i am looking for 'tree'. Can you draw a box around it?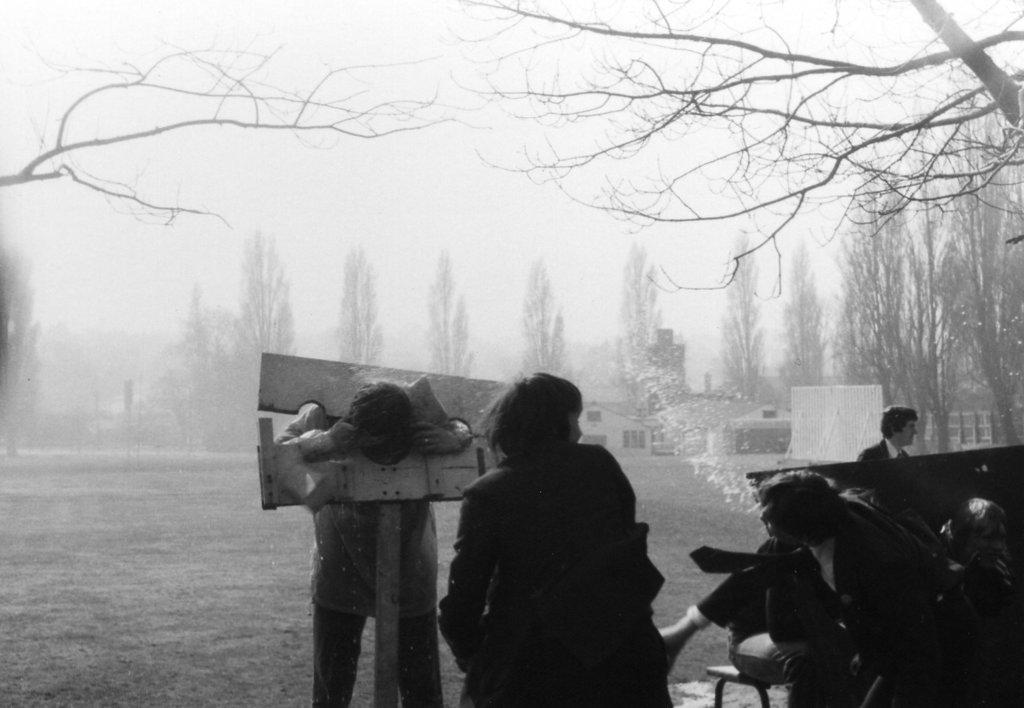
Sure, the bounding box is BBox(335, 243, 386, 372).
